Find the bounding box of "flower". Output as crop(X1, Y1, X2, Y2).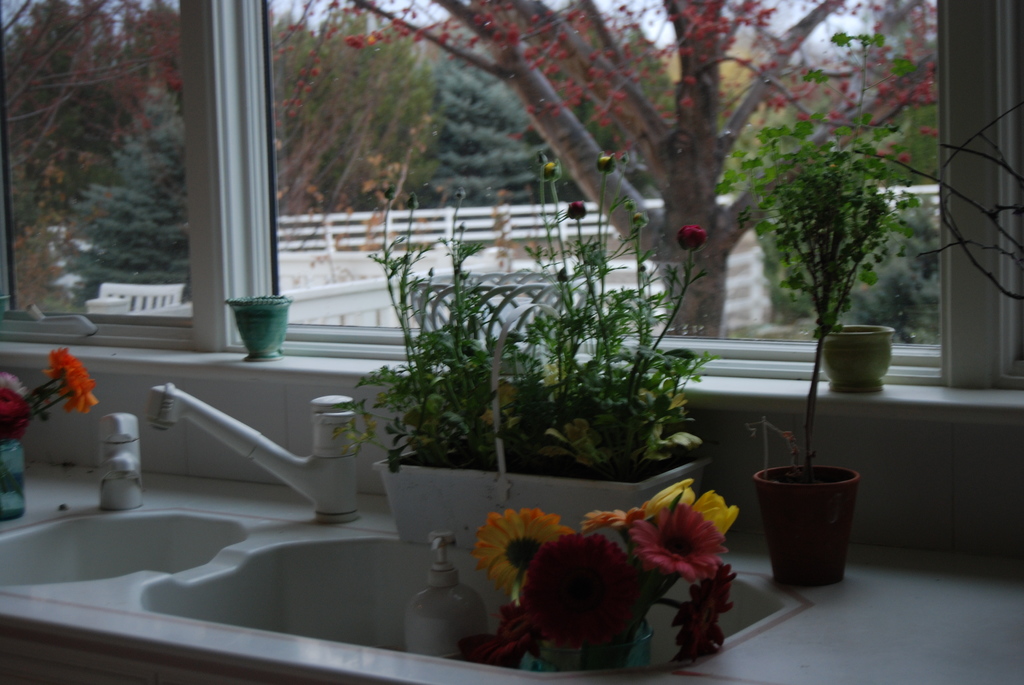
crop(675, 221, 706, 258).
